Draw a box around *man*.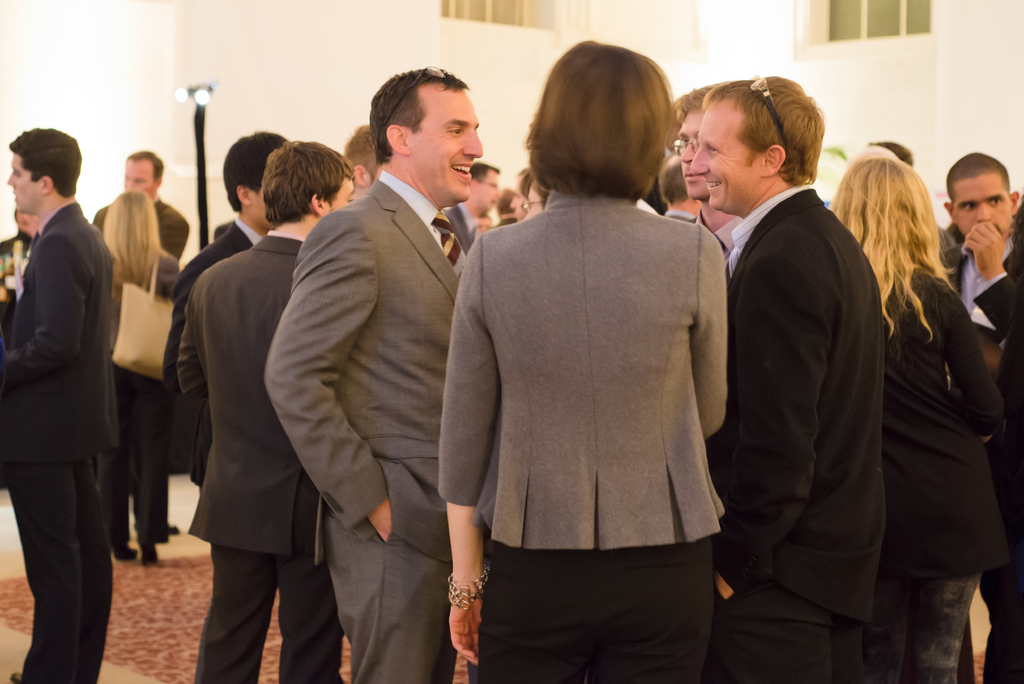
box=[669, 84, 744, 259].
